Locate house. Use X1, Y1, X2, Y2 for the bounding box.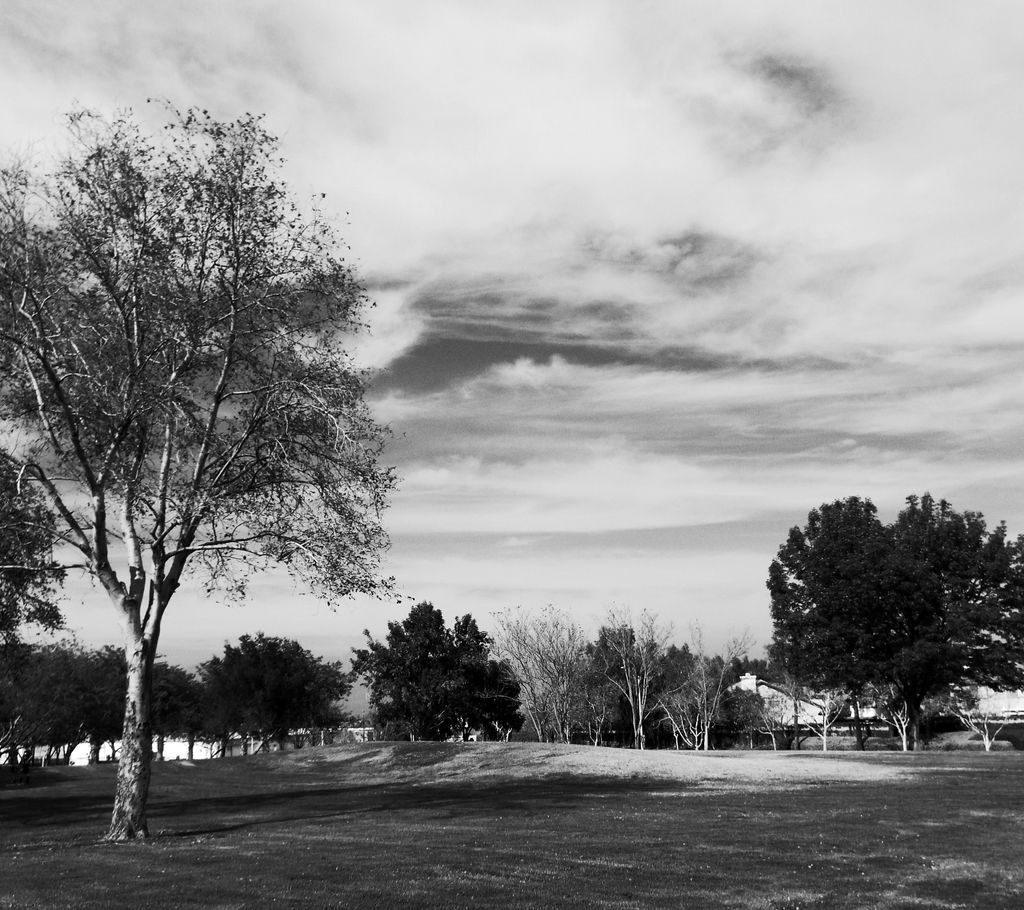
721, 667, 824, 722.
